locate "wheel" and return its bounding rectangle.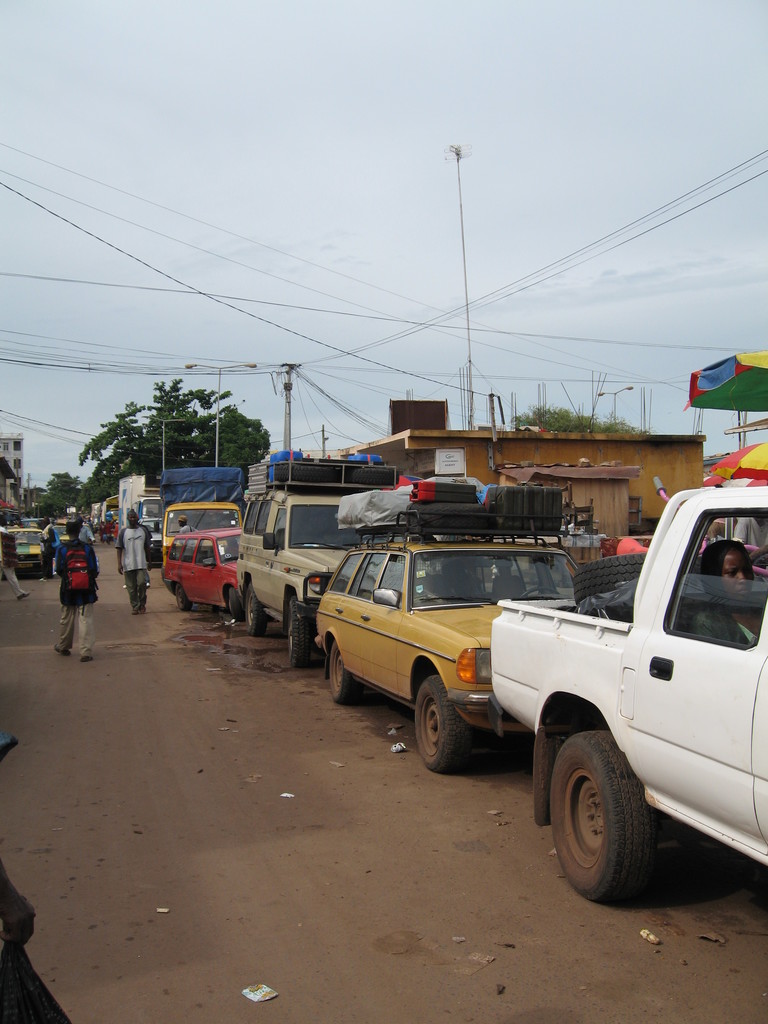
(left=226, top=589, right=242, bottom=627).
